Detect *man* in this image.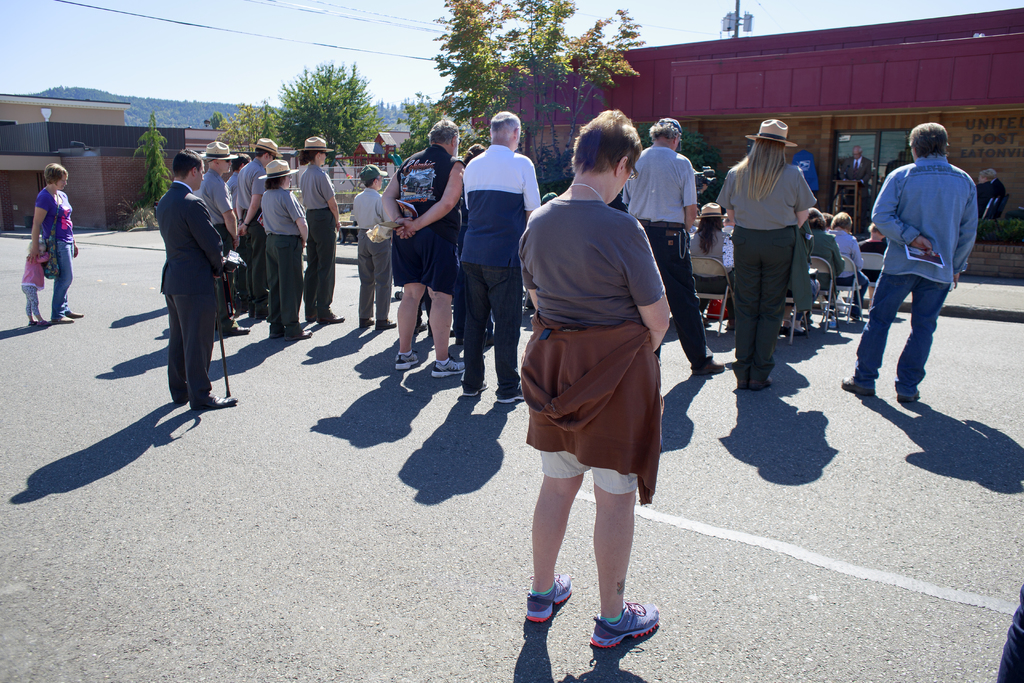
Detection: [x1=721, y1=115, x2=815, y2=381].
